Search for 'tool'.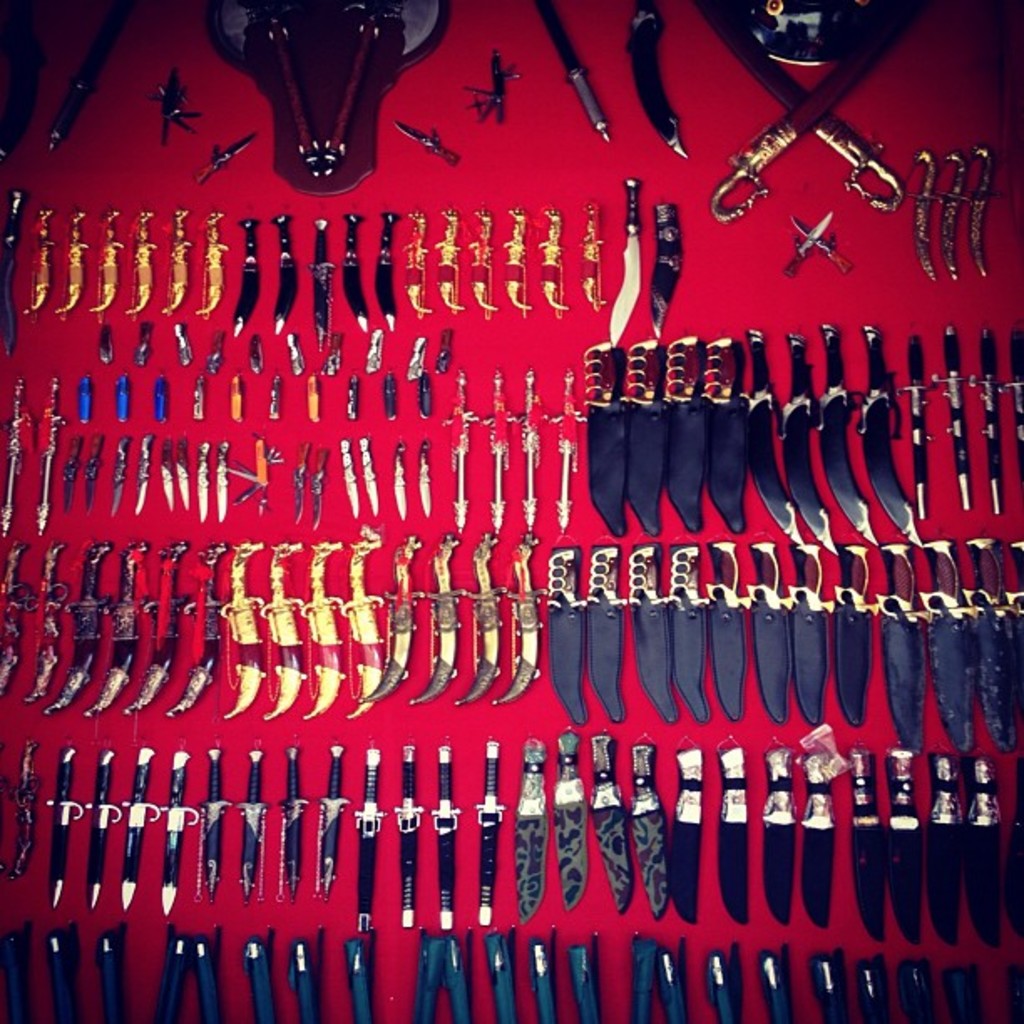
Found at 132,204,154,315.
